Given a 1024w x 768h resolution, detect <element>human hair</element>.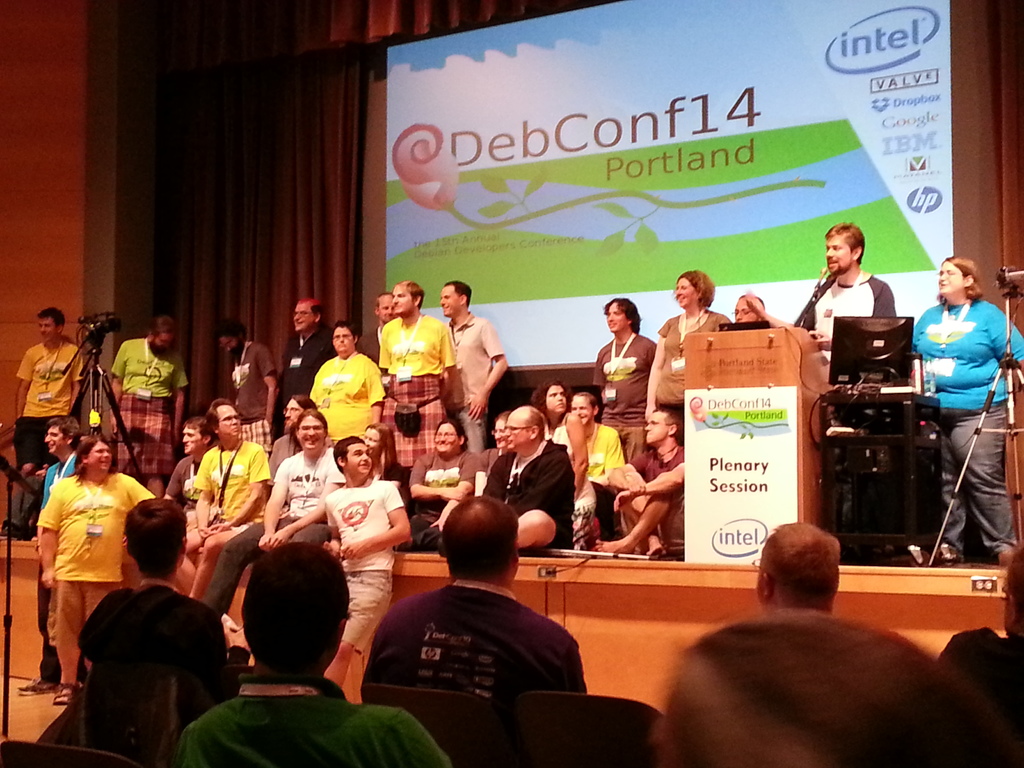
[left=434, top=418, right=468, bottom=451].
